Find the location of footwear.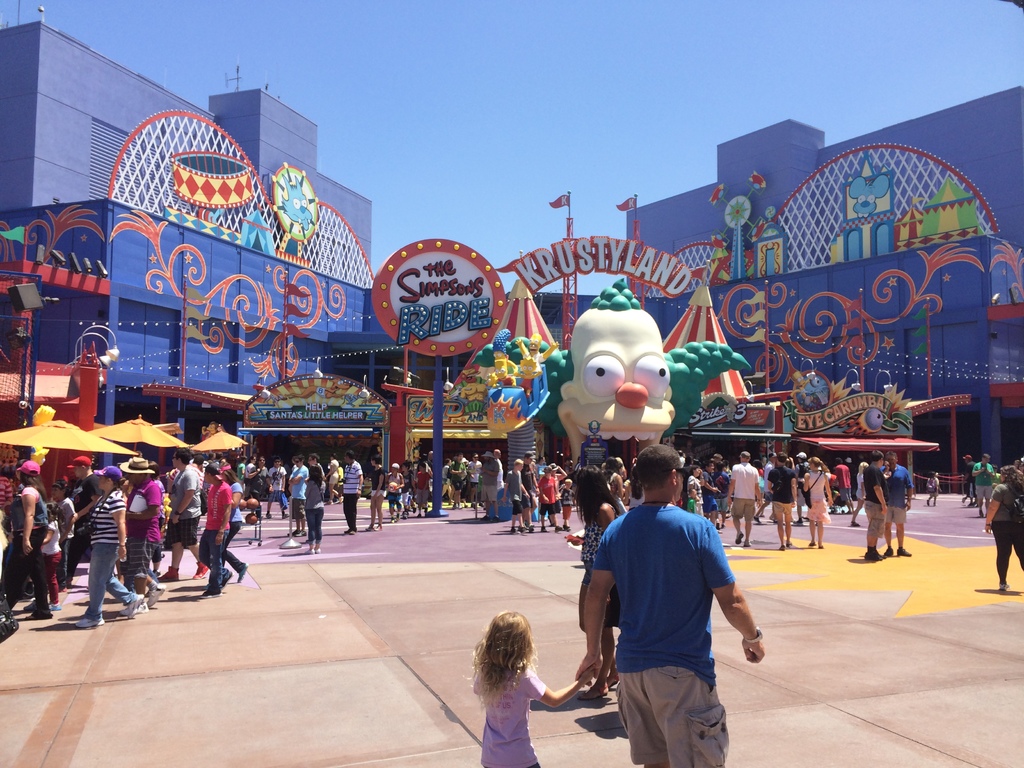
Location: (x1=295, y1=529, x2=308, y2=537).
